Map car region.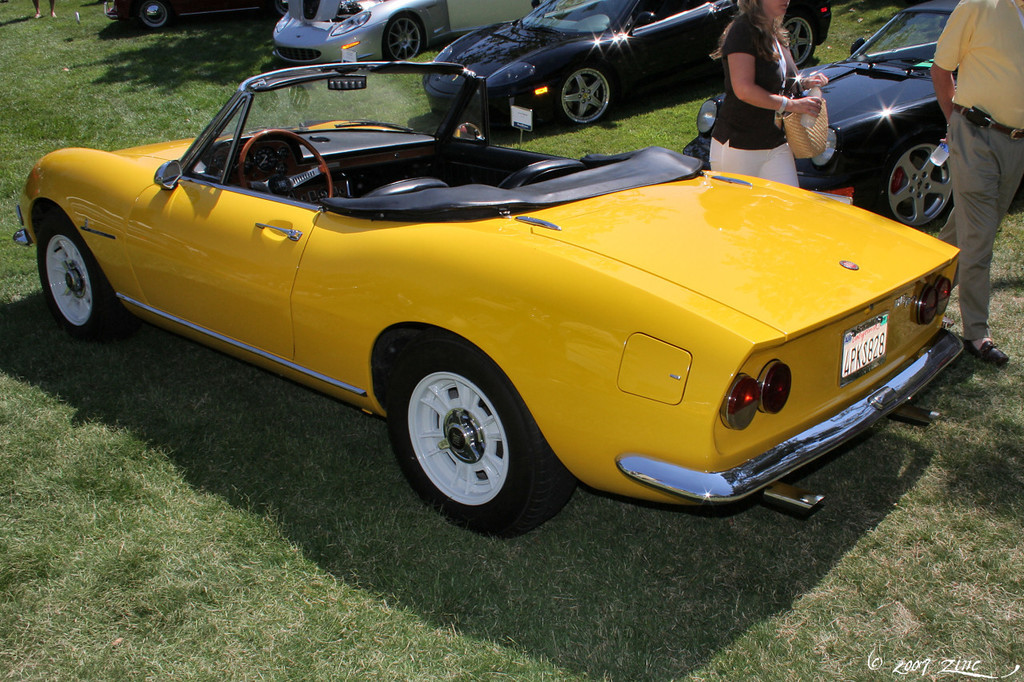
Mapped to 55:63:942:535.
